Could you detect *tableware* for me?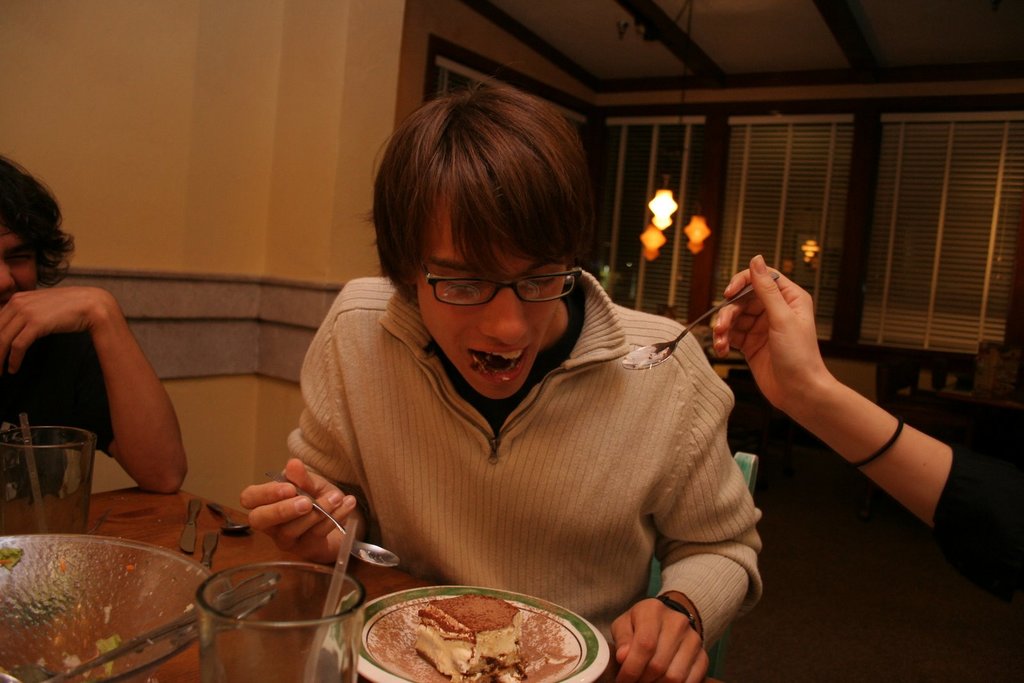
Detection result: bbox=(193, 562, 367, 682).
